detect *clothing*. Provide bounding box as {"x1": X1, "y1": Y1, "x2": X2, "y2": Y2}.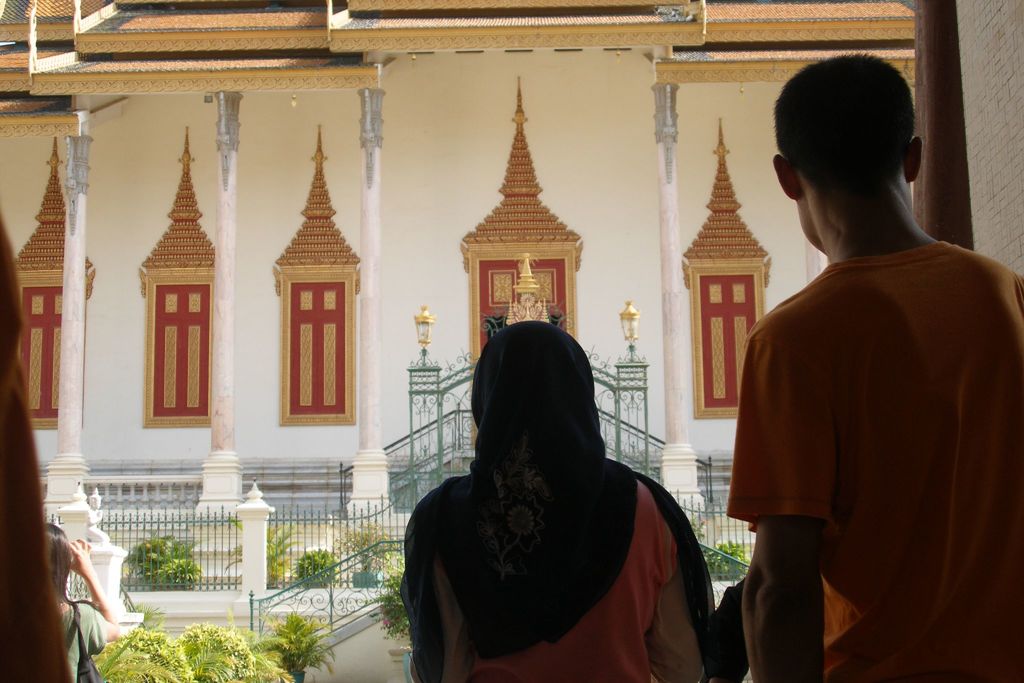
{"x1": 716, "y1": 236, "x2": 1023, "y2": 682}.
